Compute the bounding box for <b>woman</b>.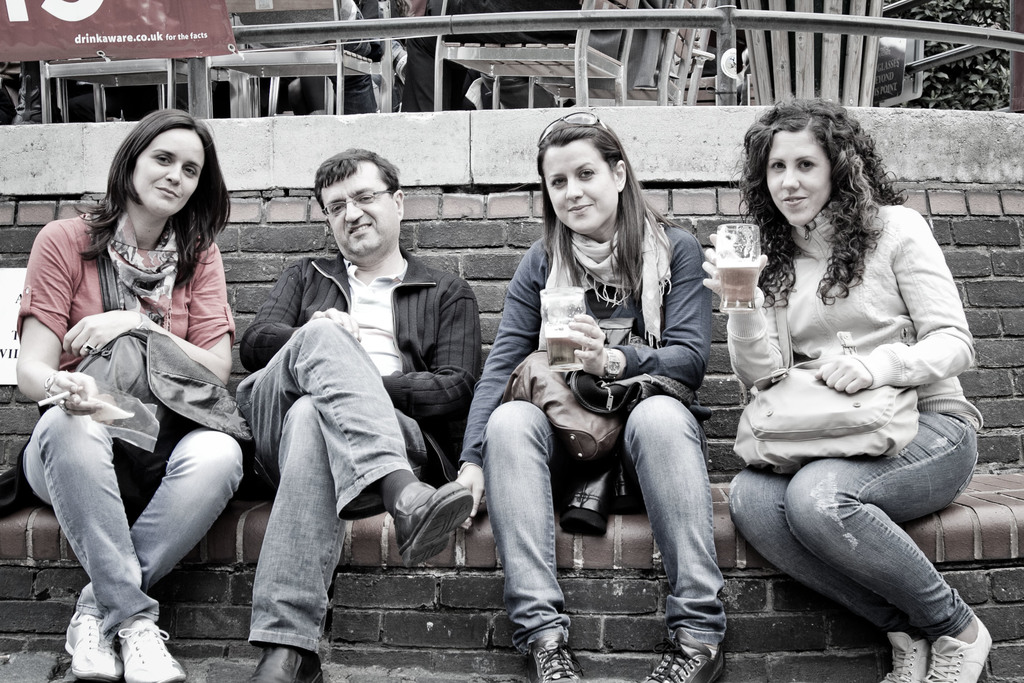
(703, 89, 988, 682).
